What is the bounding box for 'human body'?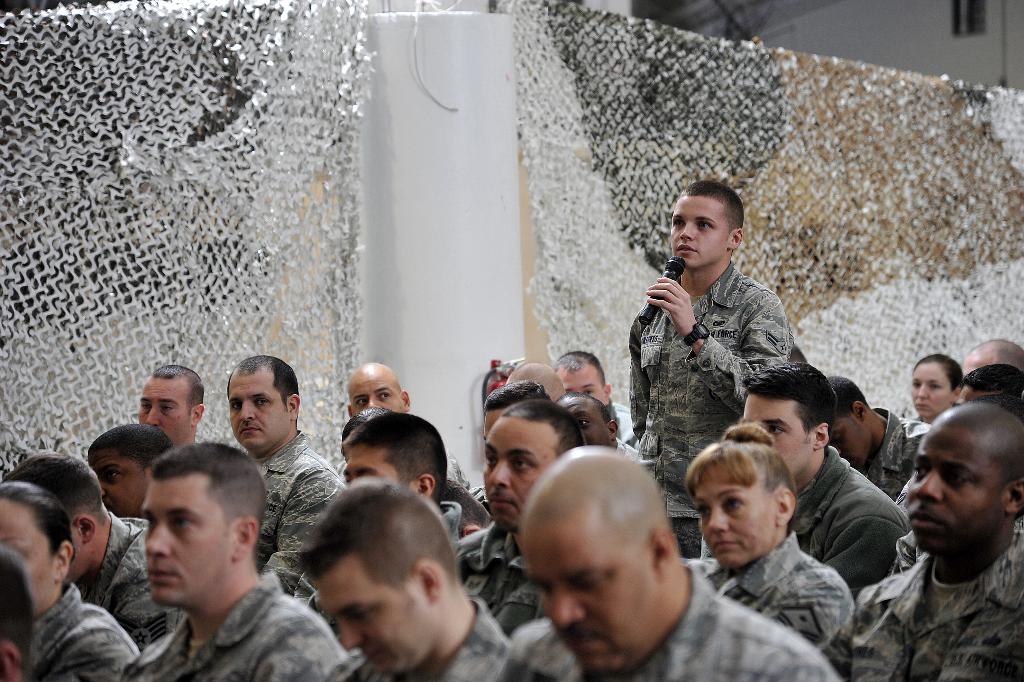
<region>628, 177, 793, 503</region>.
